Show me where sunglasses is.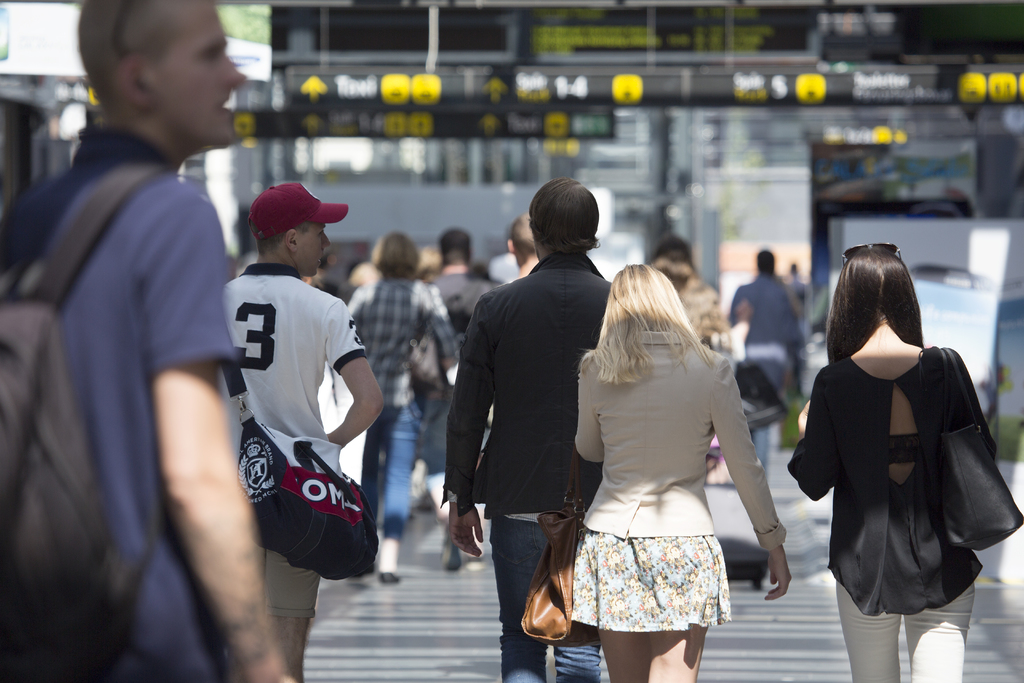
sunglasses is at 844:243:904:267.
